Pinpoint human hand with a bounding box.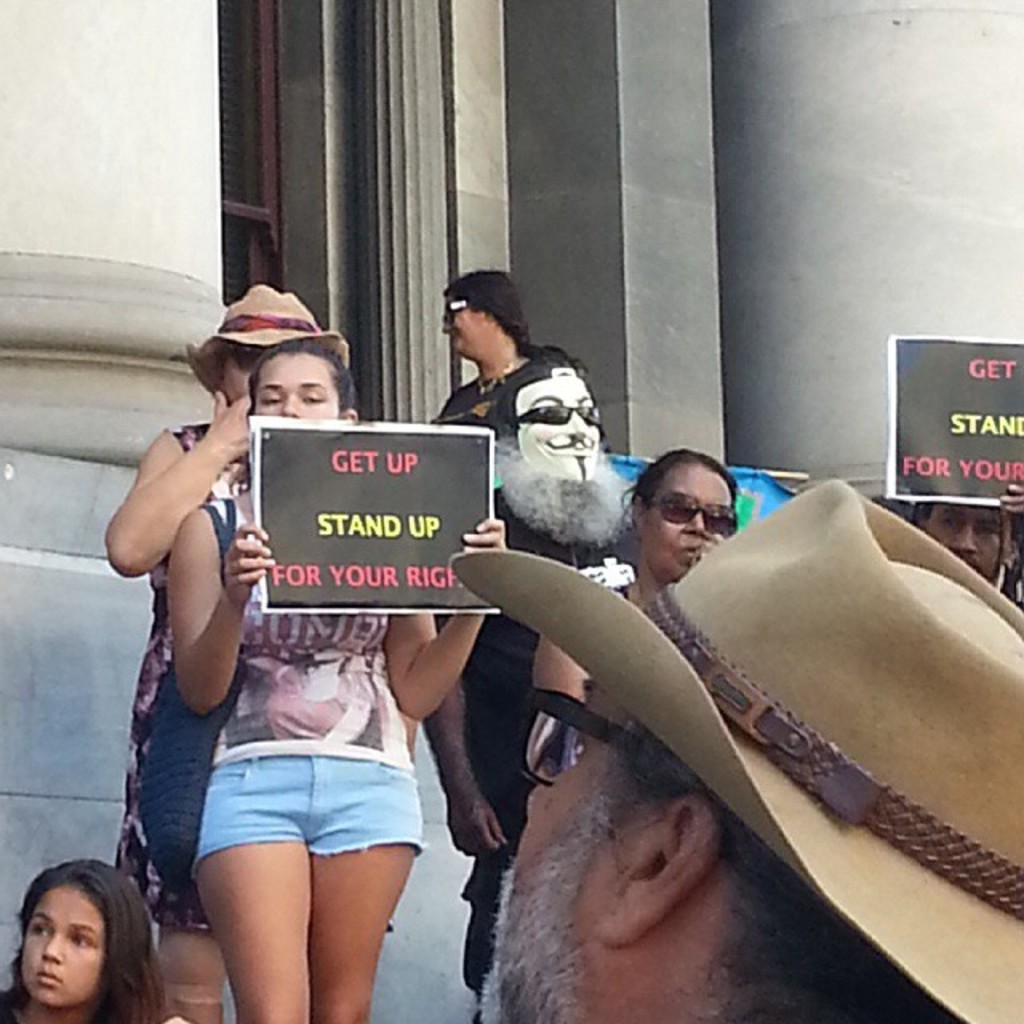
x1=141, y1=394, x2=264, y2=499.
